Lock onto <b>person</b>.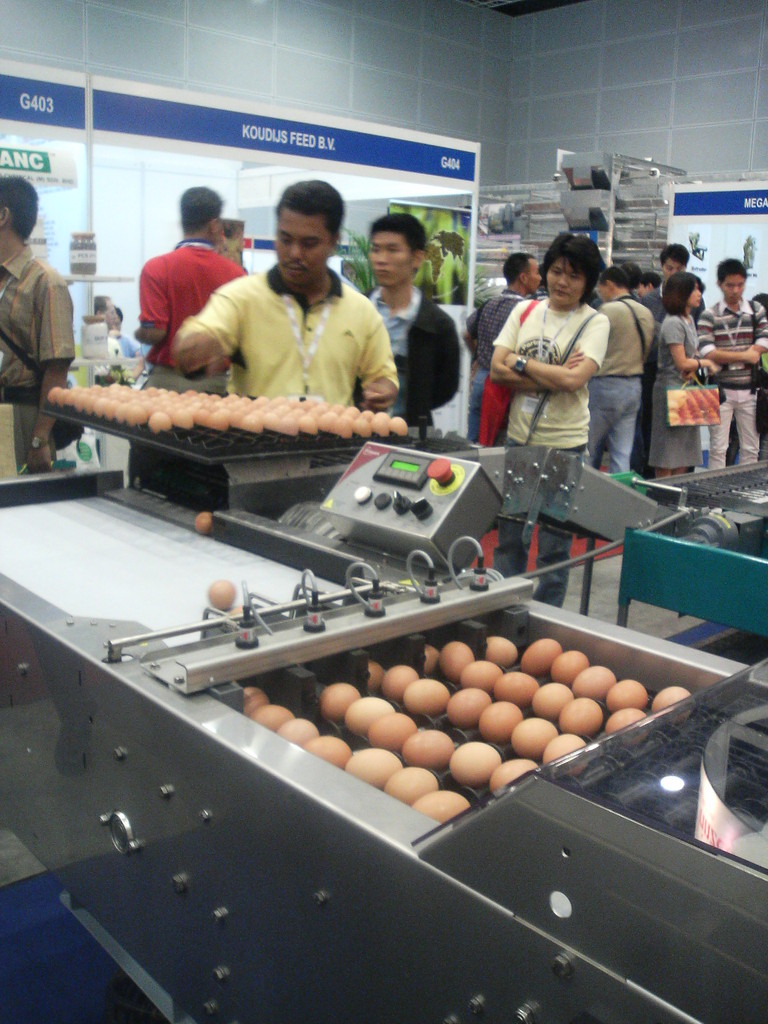
Locked: locate(595, 267, 650, 461).
